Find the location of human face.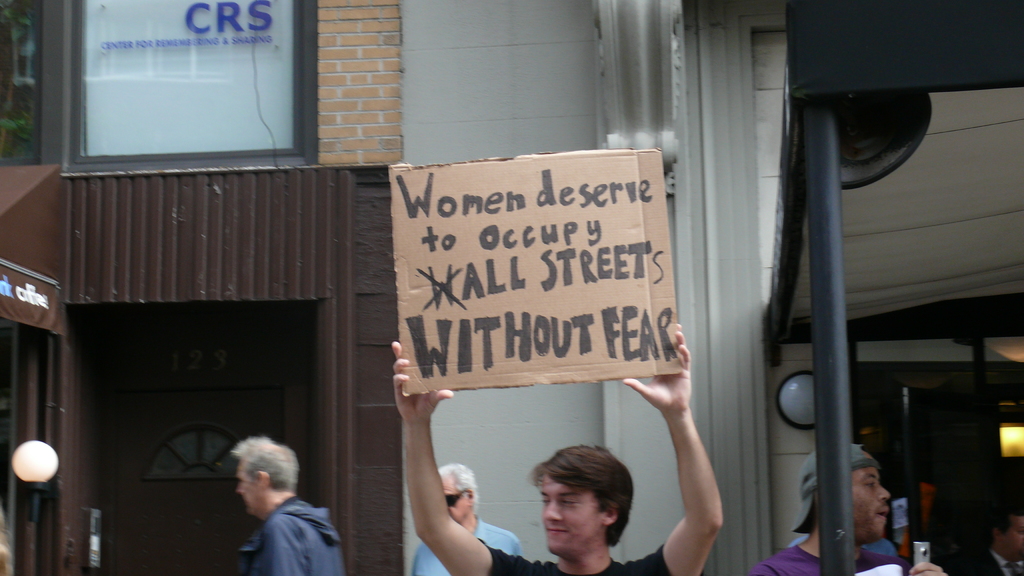
Location: bbox=[435, 473, 468, 527].
